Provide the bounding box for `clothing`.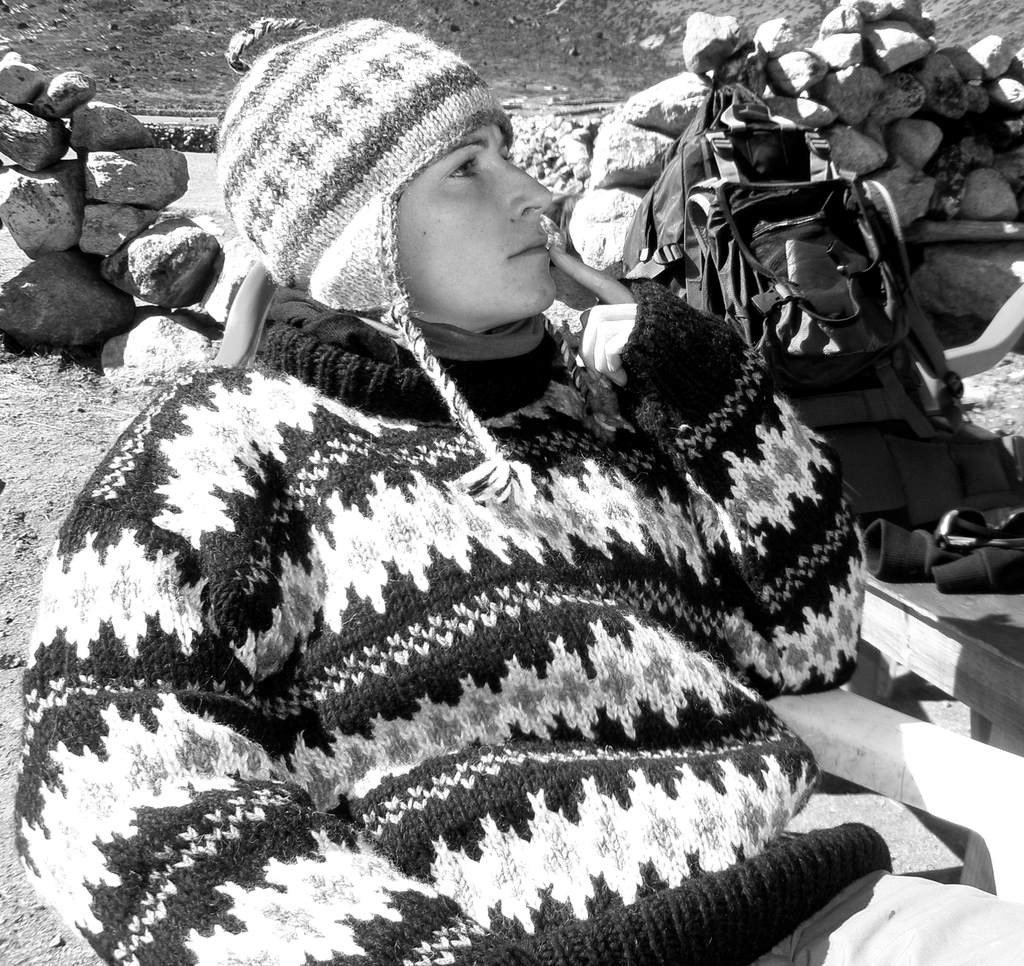
bbox(97, 154, 798, 859).
